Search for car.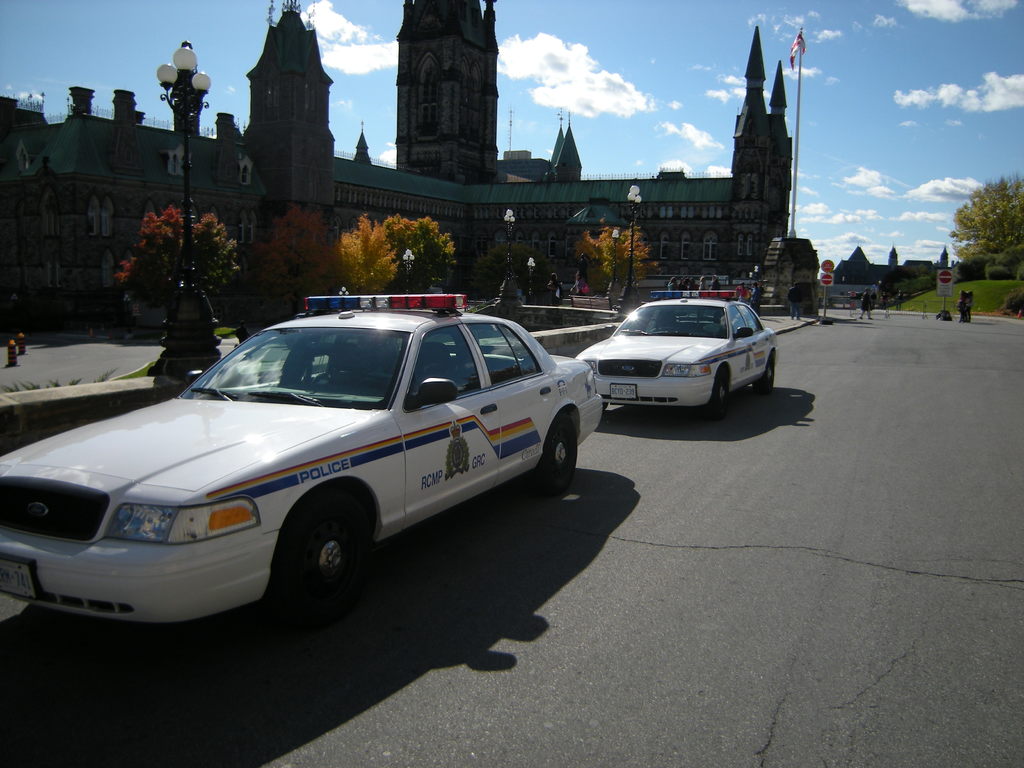
Found at pyautogui.locateOnScreen(6, 290, 599, 635).
